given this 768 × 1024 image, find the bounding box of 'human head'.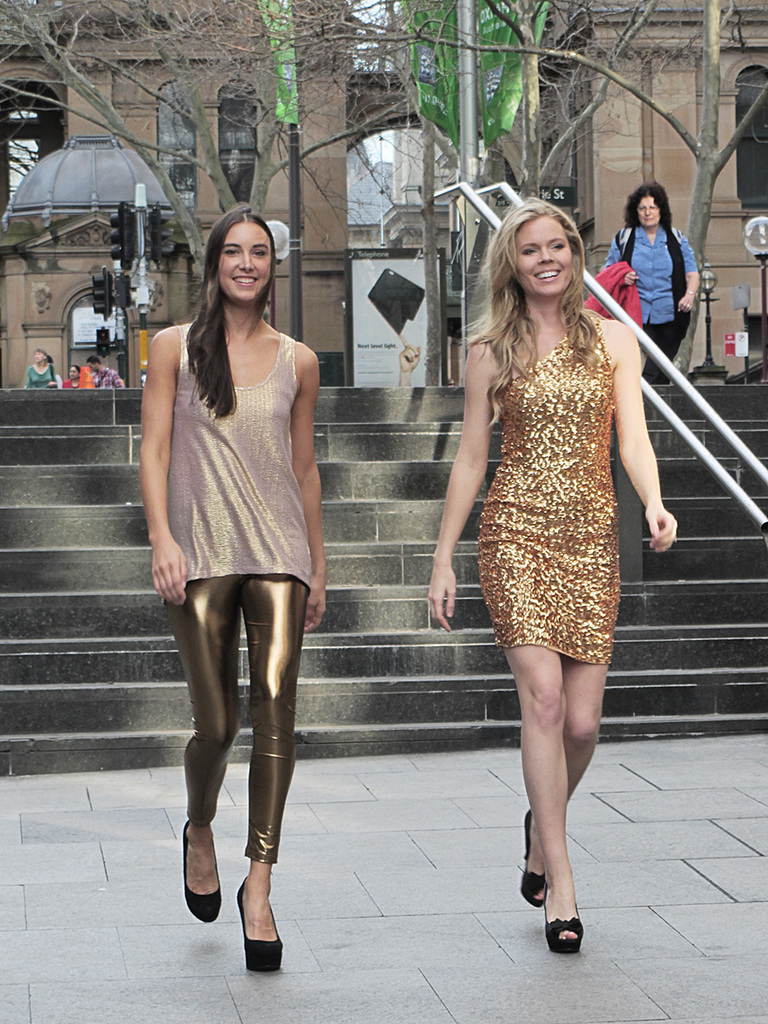
detection(214, 200, 284, 294).
